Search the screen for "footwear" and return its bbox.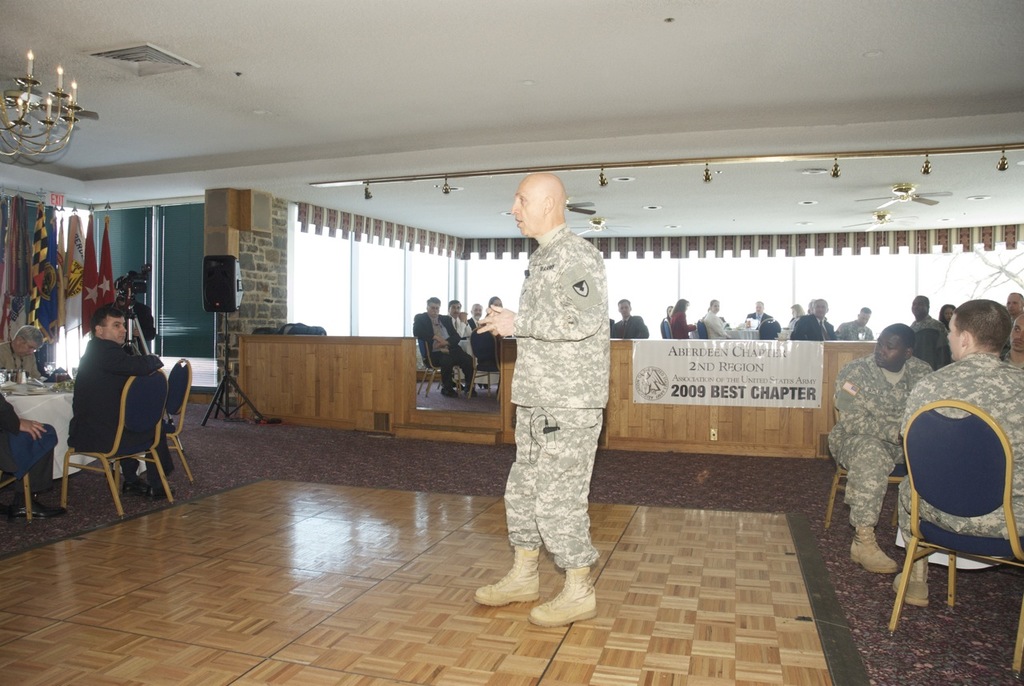
Found: 477,547,542,604.
